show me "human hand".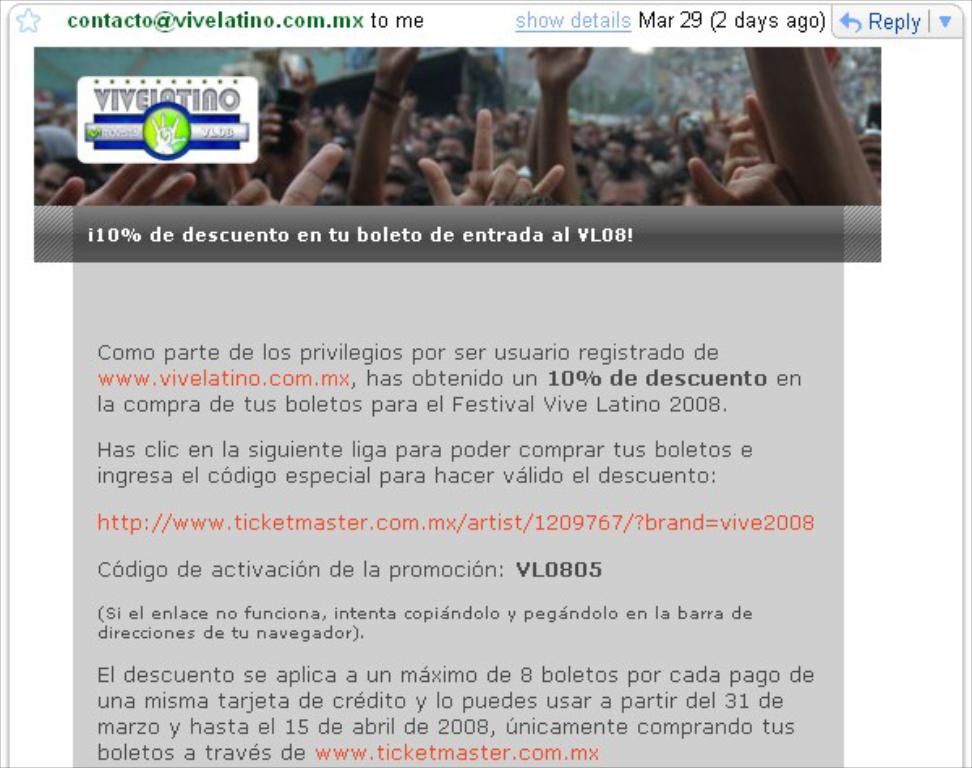
"human hand" is here: (x1=727, y1=94, x2=797, y2=204).
